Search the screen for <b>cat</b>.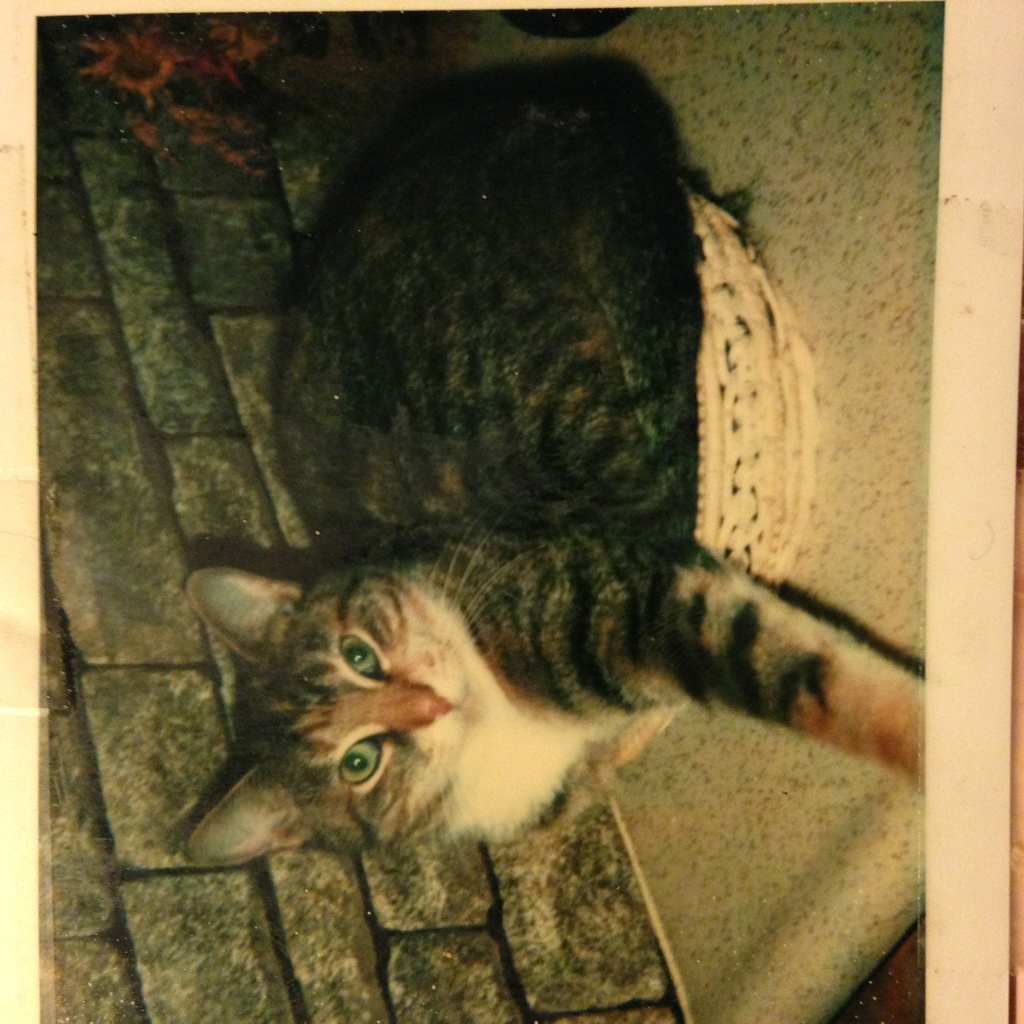
Found at (left=182, top=113, right=927, bottom=863).
